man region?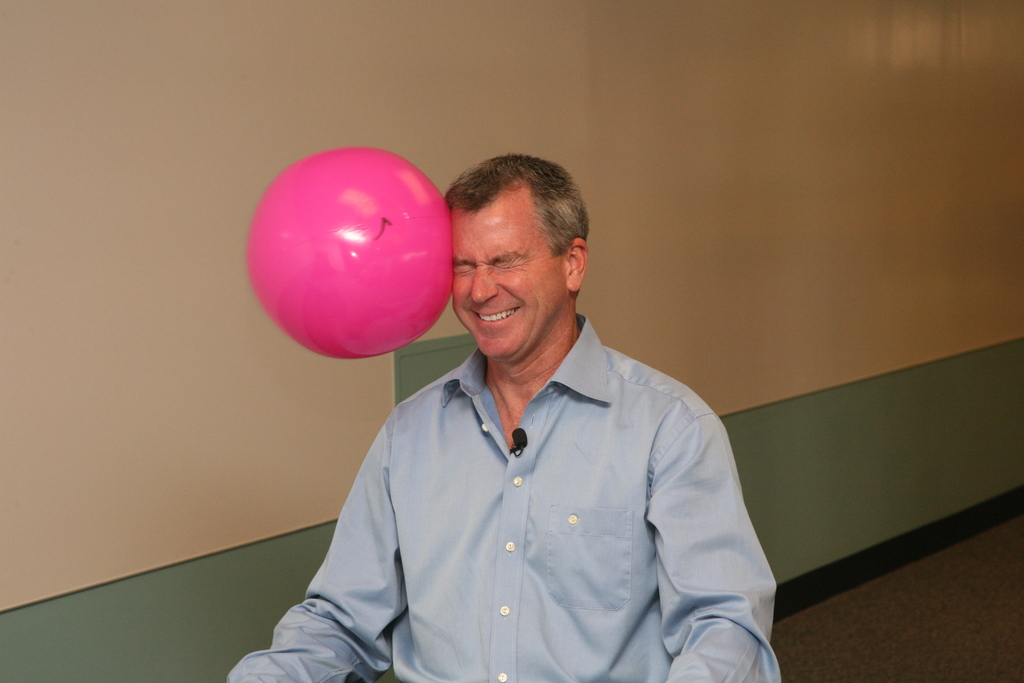
[271,124,753,676]
